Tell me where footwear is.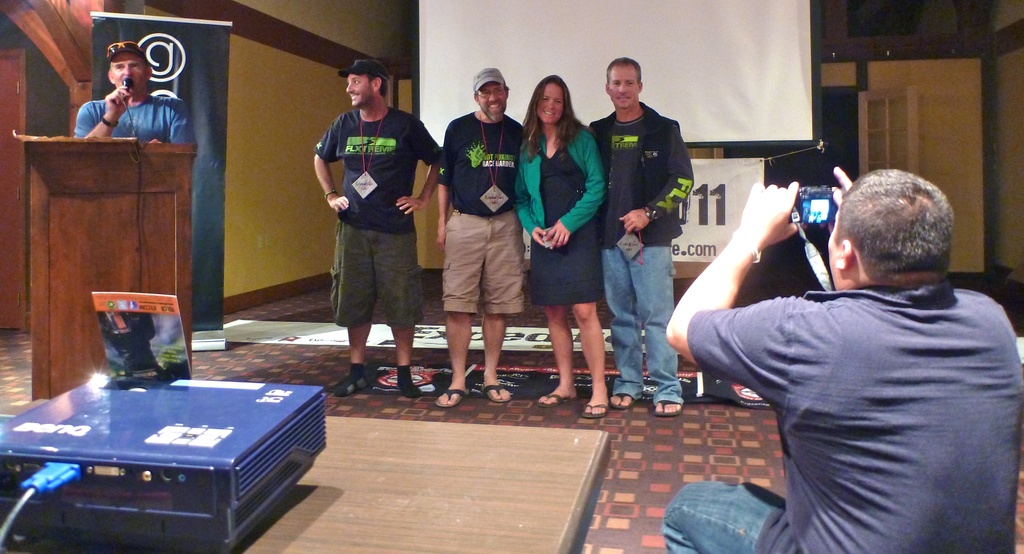
footwear is at {"x1": 582, "y1": 403, "x2": 614, "y2": 416}.
